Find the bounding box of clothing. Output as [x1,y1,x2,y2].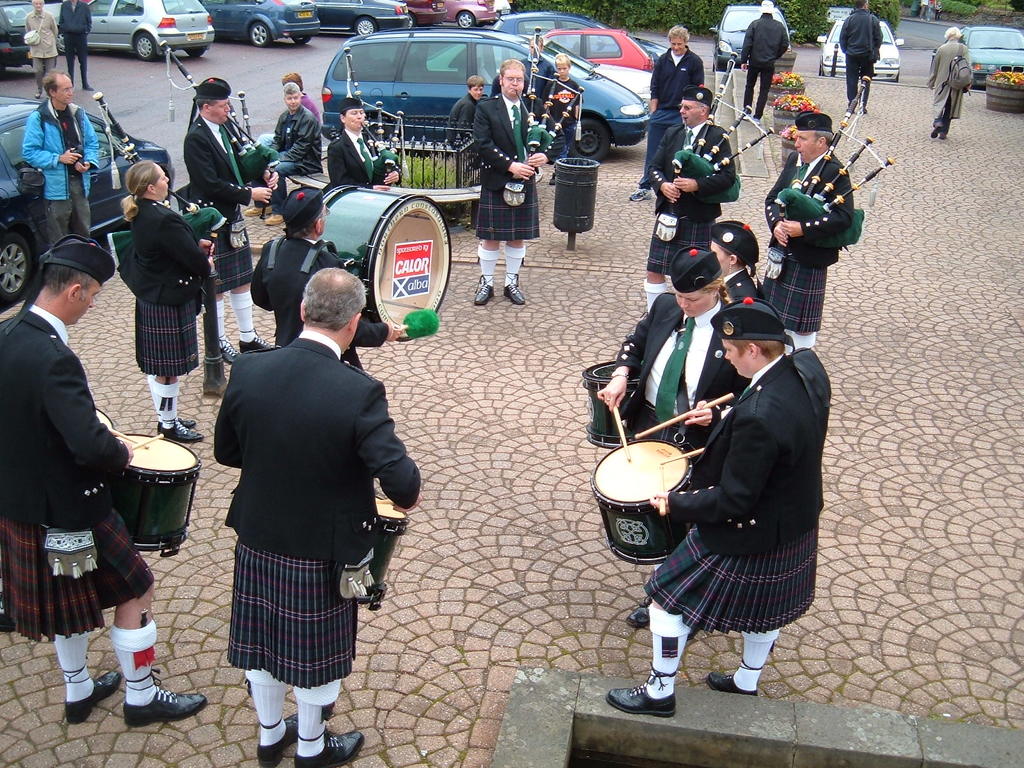
[925,38,969,125].
